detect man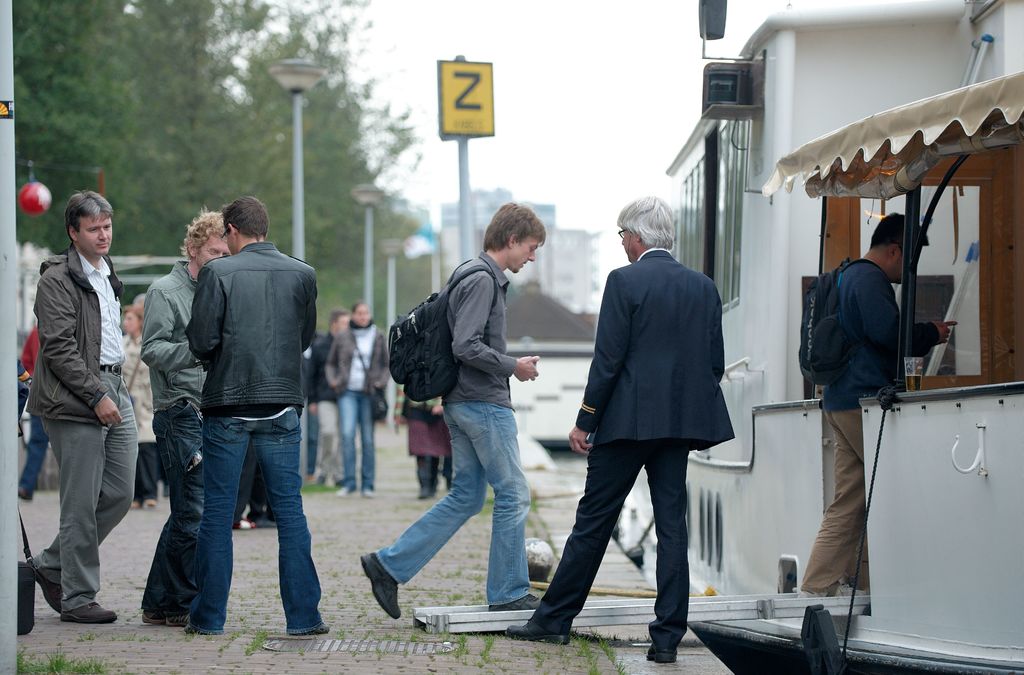
left=122, top=304, right=157, bottom=509
